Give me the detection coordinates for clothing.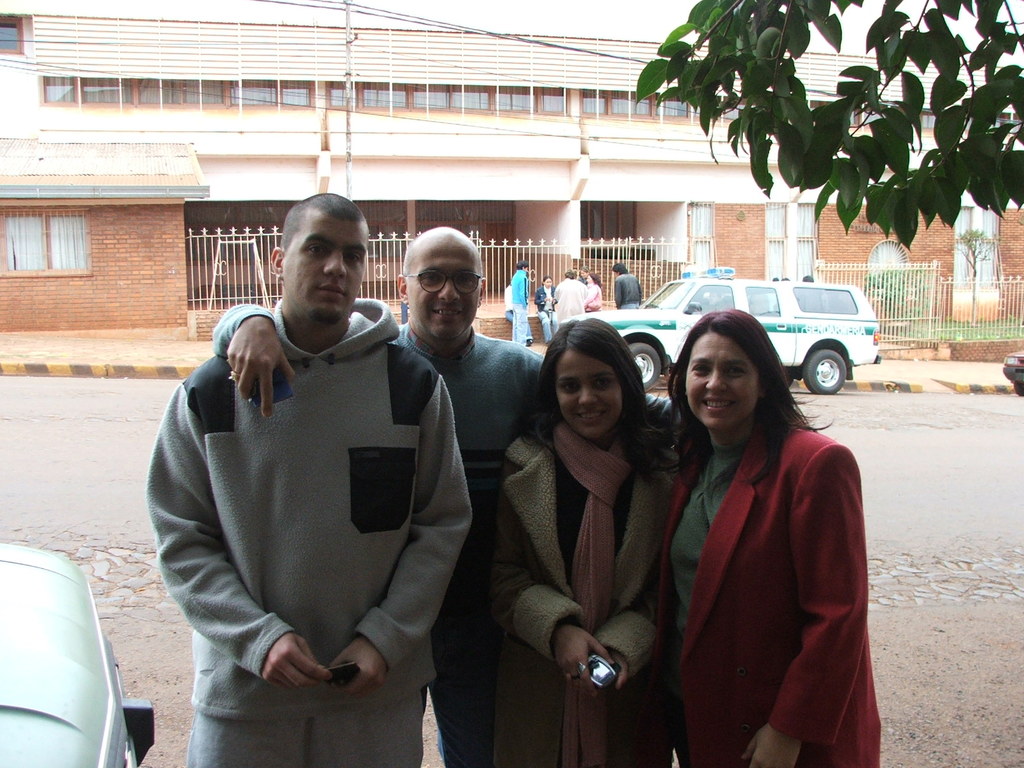
<bbox>536, 278, 606, 347</bbox>.
